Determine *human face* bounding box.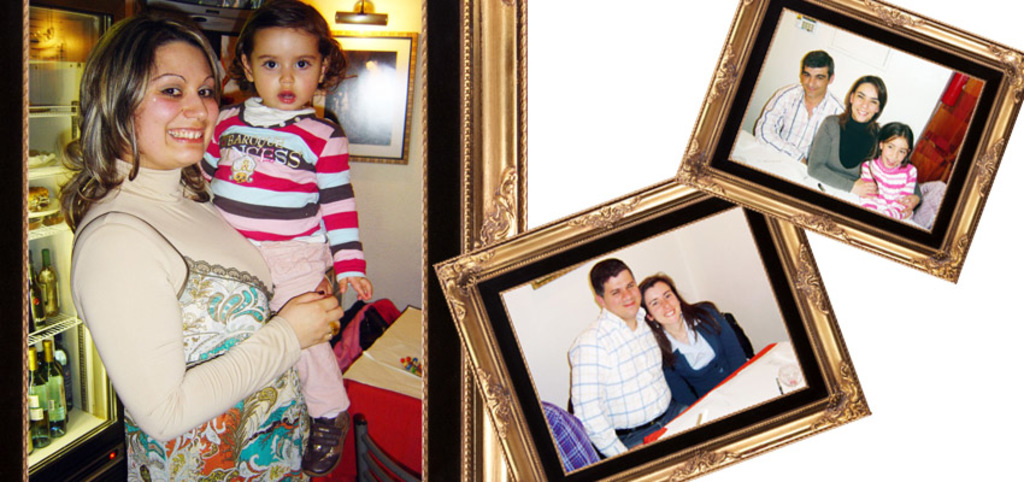
Determined: 645:278:678:324.
